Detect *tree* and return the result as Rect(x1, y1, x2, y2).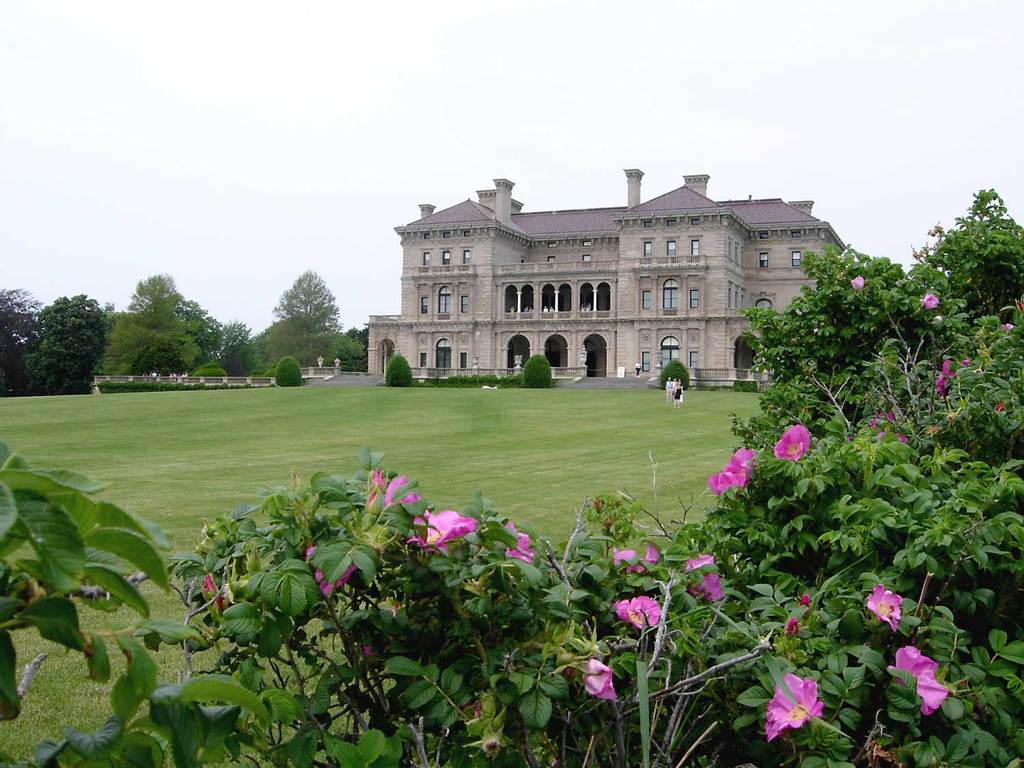
Rect(520, 358, 555, 388).
